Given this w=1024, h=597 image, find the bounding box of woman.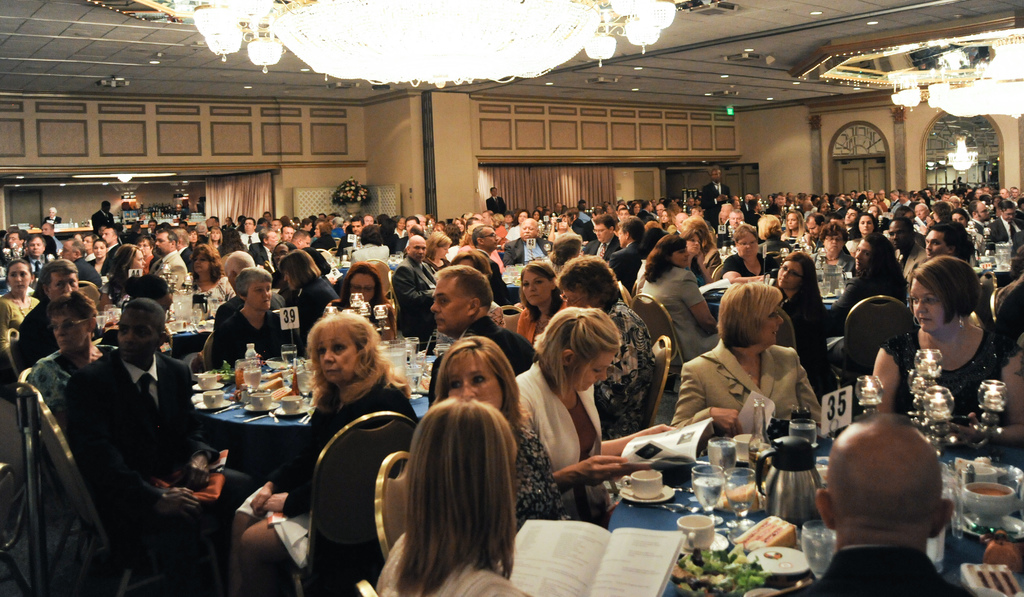
locate(637, 229, 724, 353).
